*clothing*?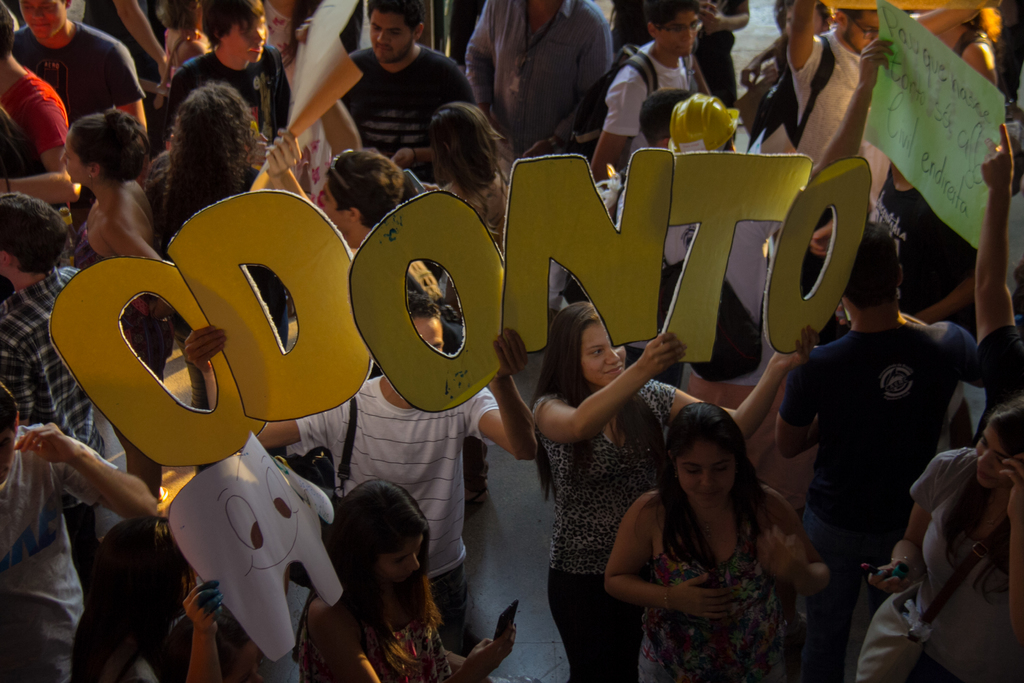
[790,279,979,592]
